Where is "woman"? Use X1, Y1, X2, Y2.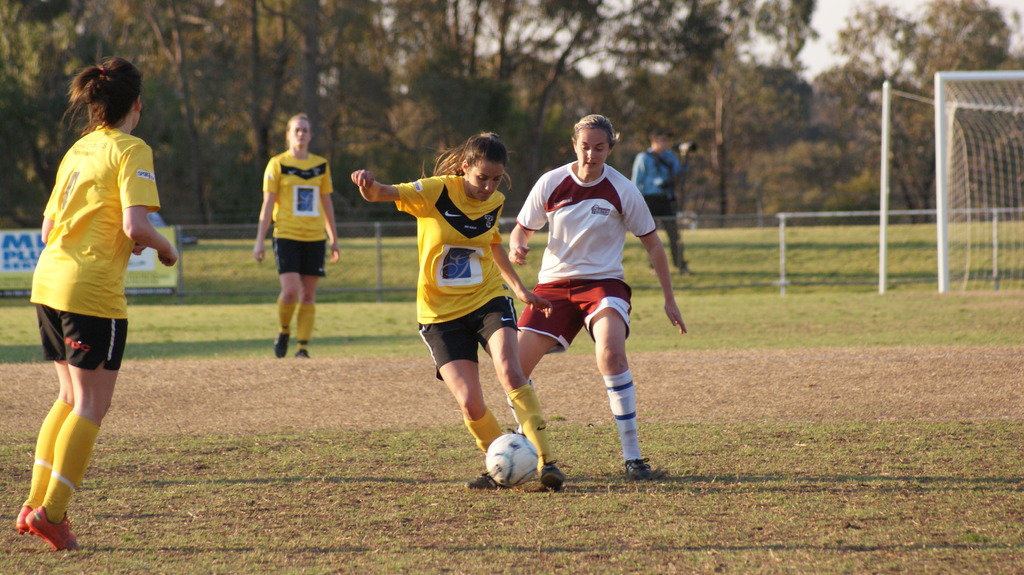
251, 111, 342, 358.
